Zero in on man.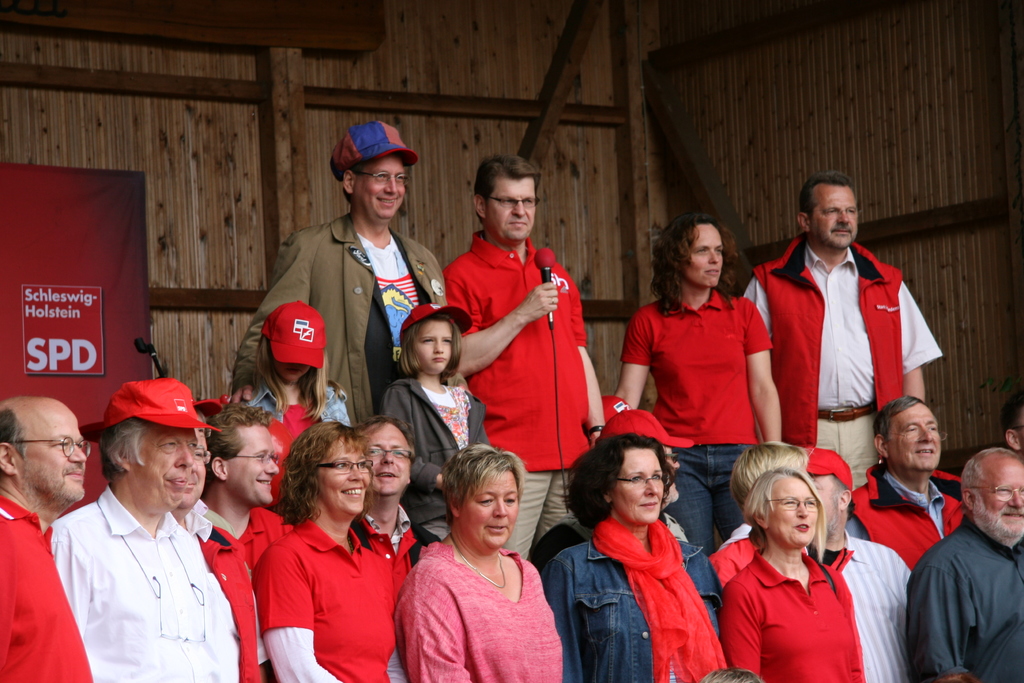
Zeroed in: 528:409:690:572.
